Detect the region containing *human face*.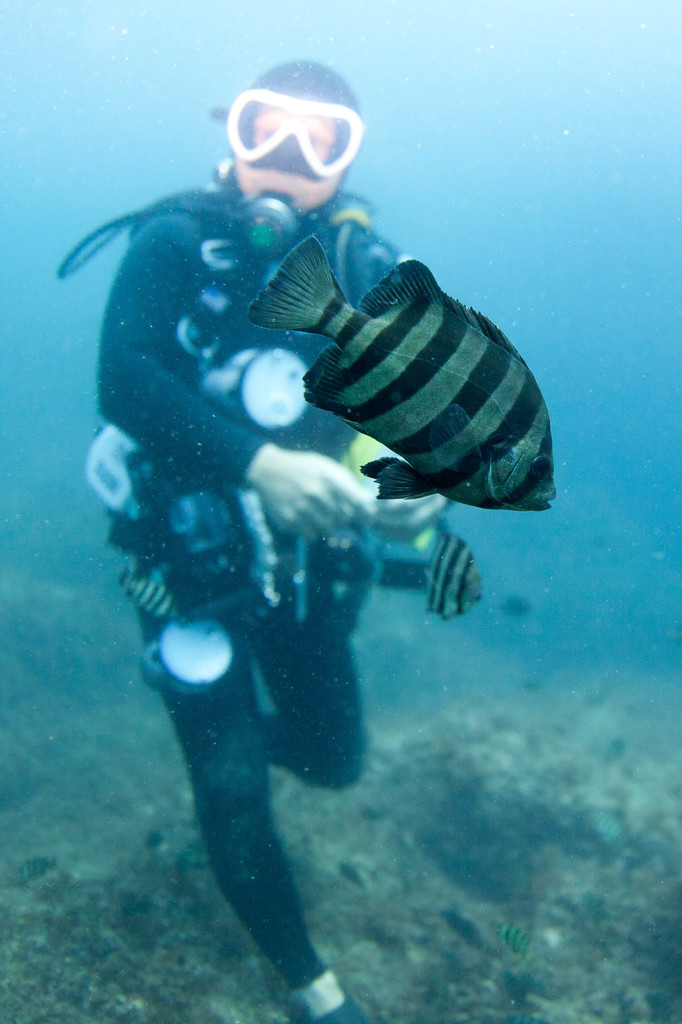
236,105,338,212.
